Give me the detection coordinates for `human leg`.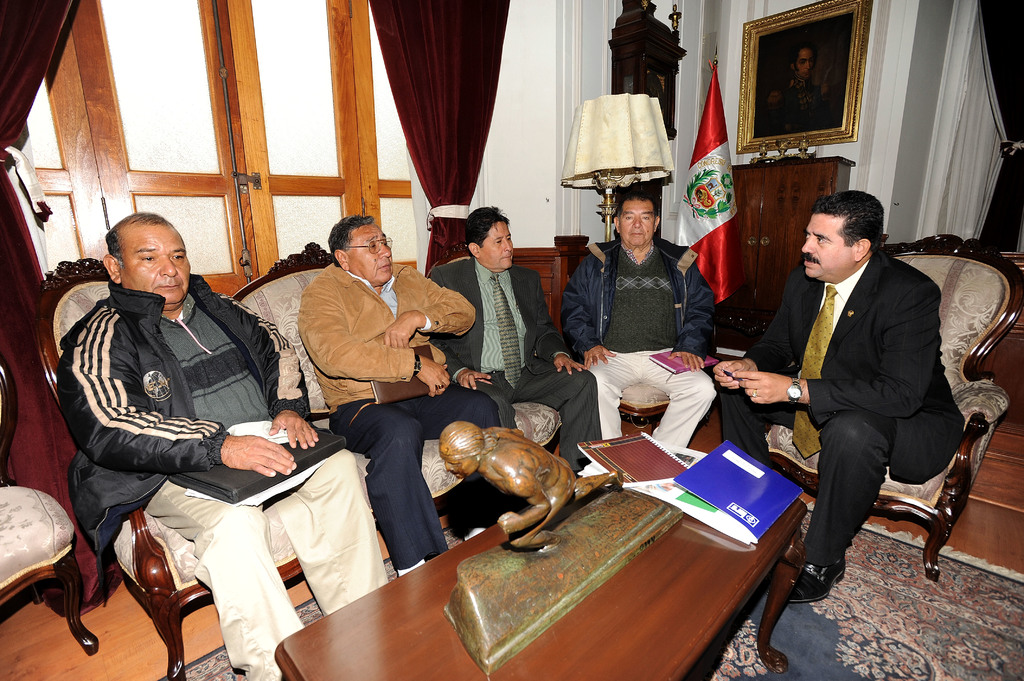
344,405,437,599.
